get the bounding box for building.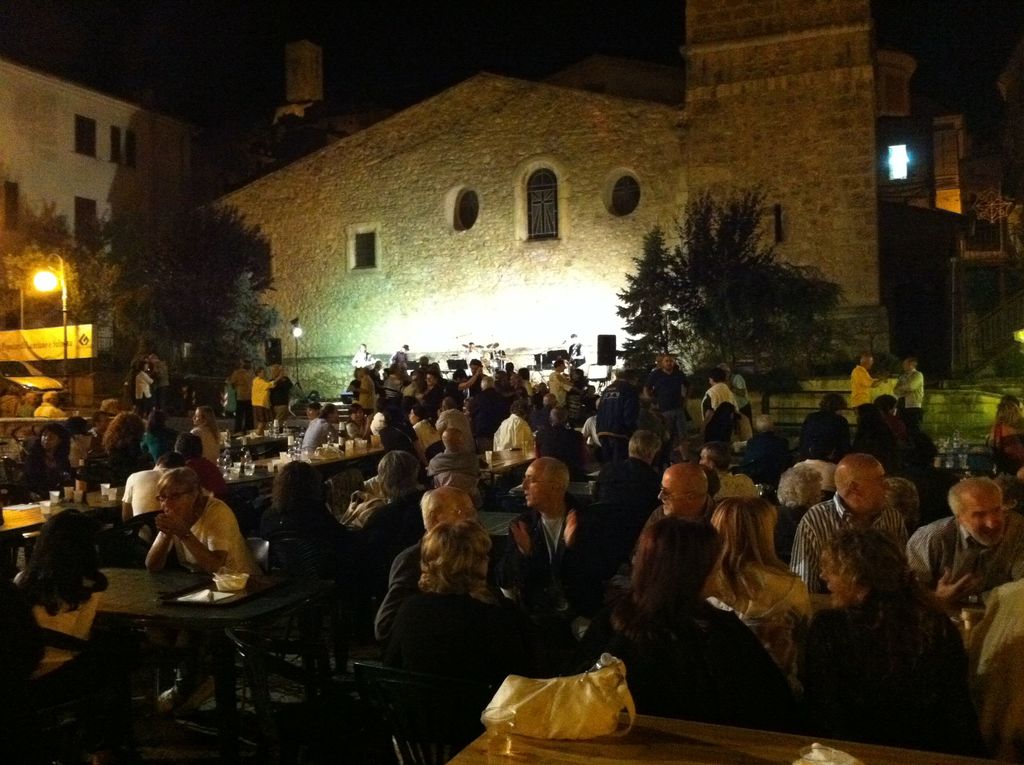
0:0:1023:399.
